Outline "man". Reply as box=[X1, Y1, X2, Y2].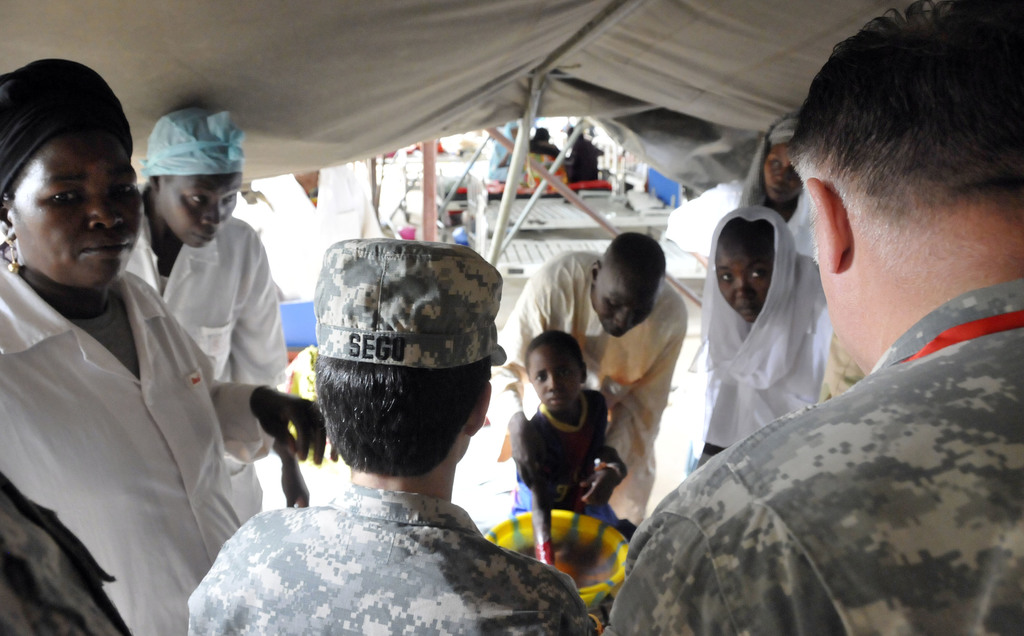
box=[489, 225, 698, 550].
